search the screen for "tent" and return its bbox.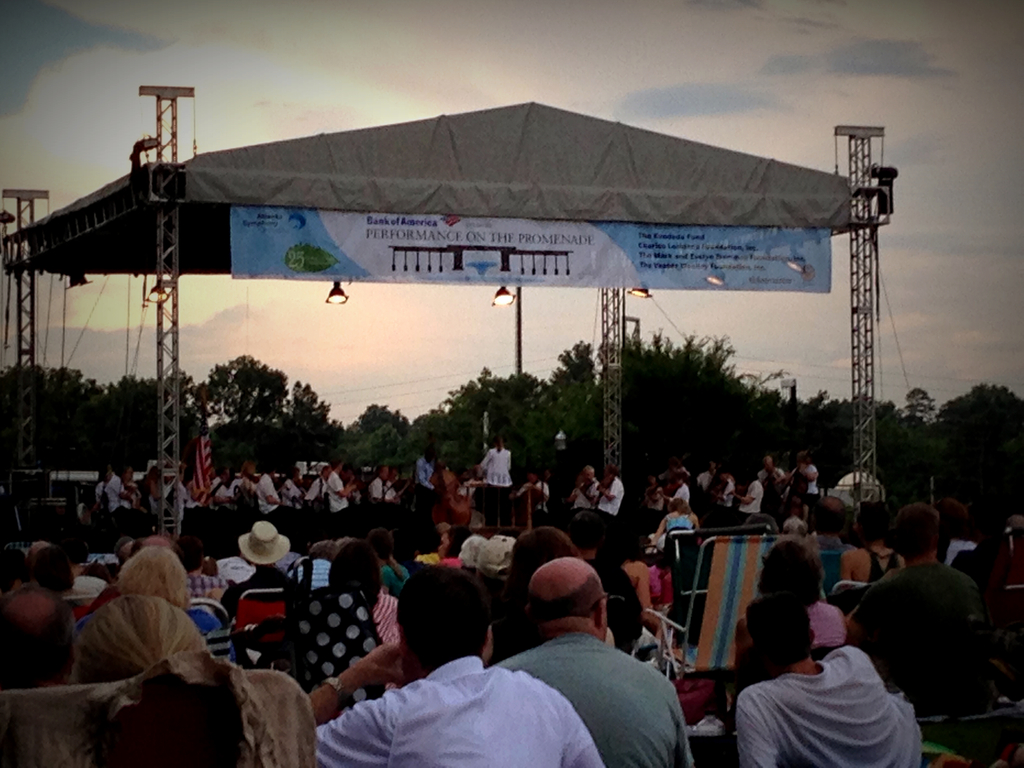
Found: detection(92, 92, 943, 476).
